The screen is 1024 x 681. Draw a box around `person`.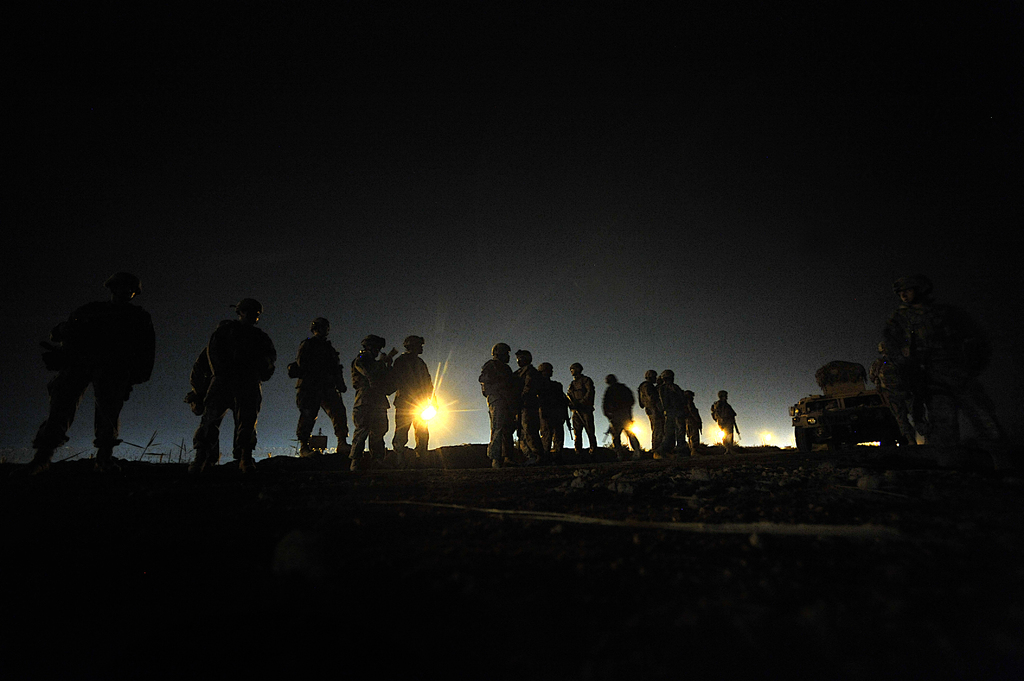
[516,348,544,464].
